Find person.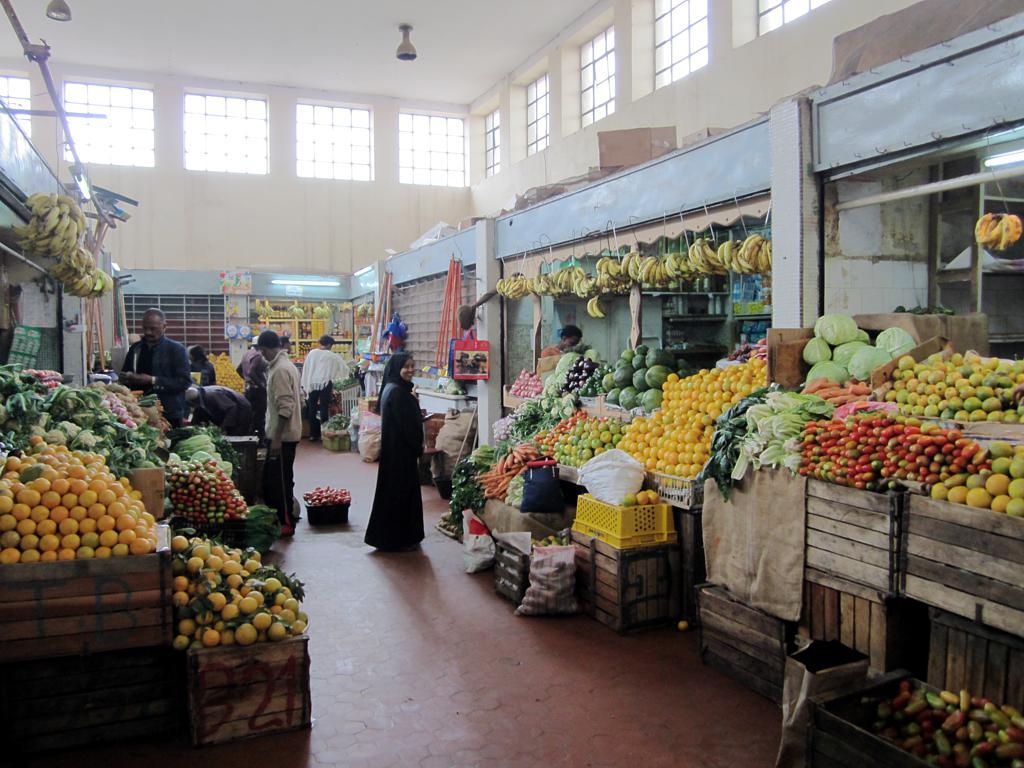
region(298, 336, 350, 443).
